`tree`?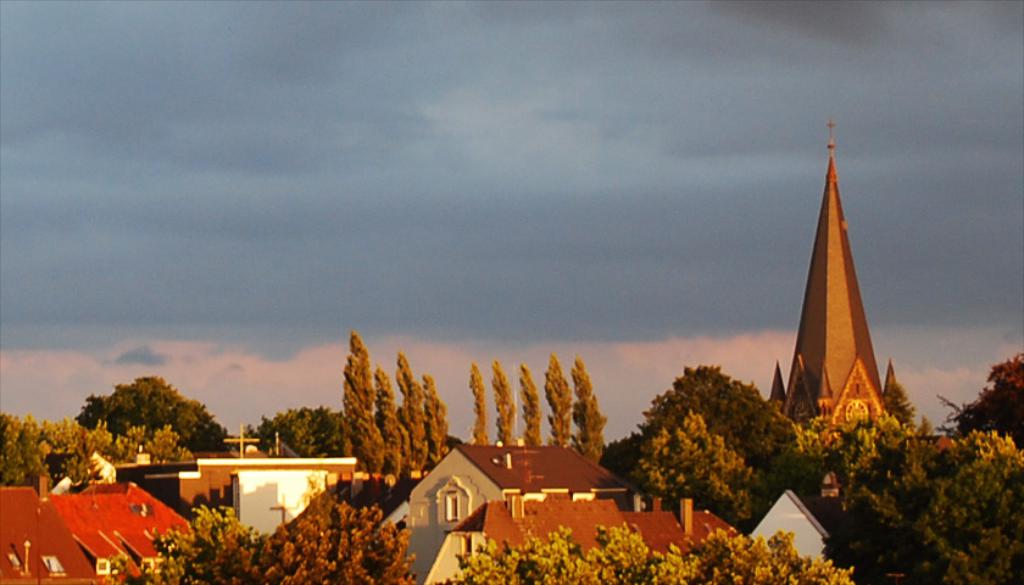
left=934, top=351, right=1023, bottom=447
